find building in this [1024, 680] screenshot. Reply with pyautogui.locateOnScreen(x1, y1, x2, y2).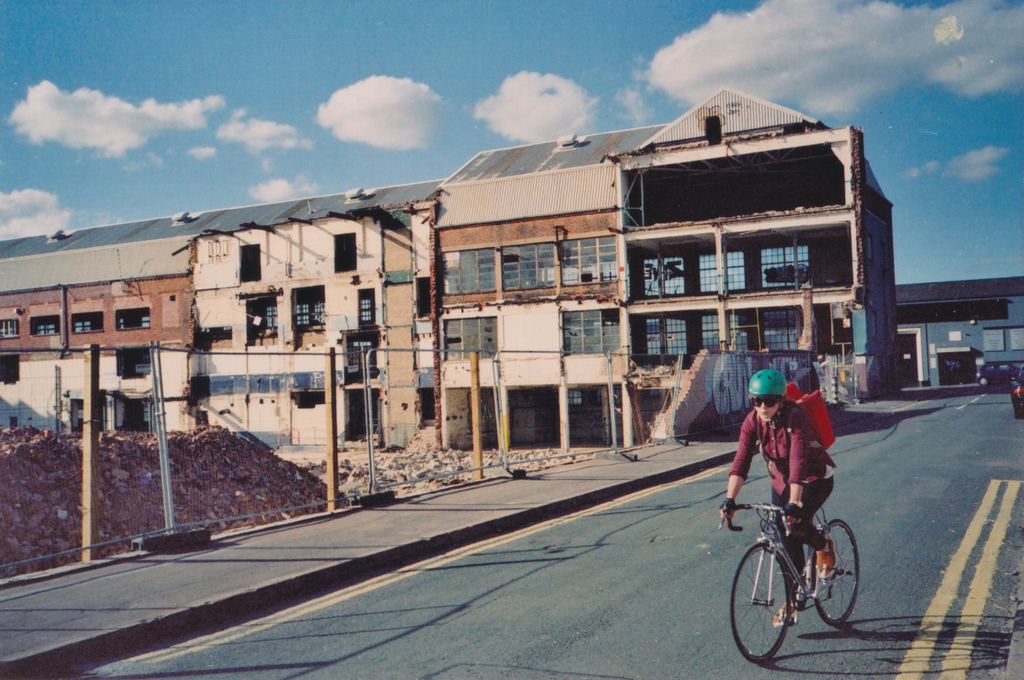
pyautogui.locateOnScreen(885, 267, 1023, 400).
